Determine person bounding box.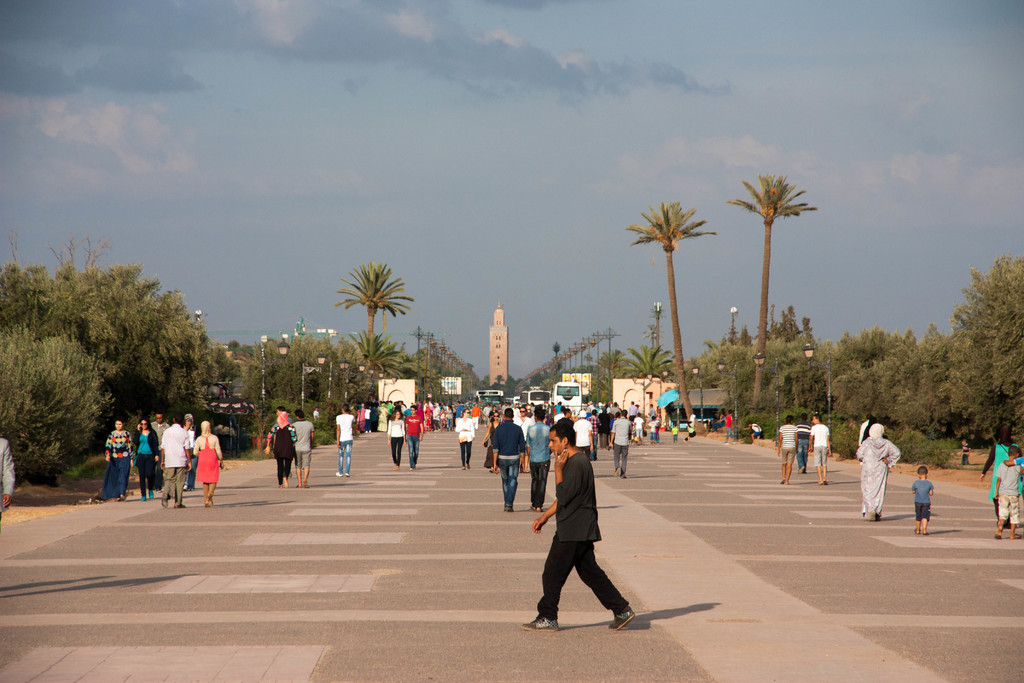
Determined: rect(385, 404, 405, 466).
